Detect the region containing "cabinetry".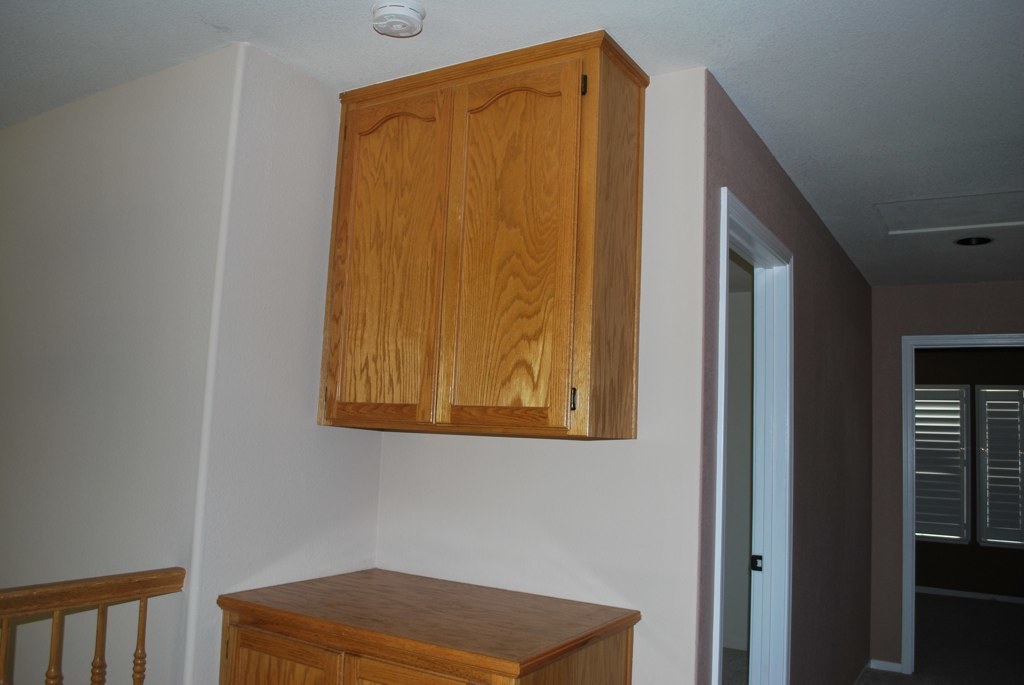
box(328, 45, 656, 489).
